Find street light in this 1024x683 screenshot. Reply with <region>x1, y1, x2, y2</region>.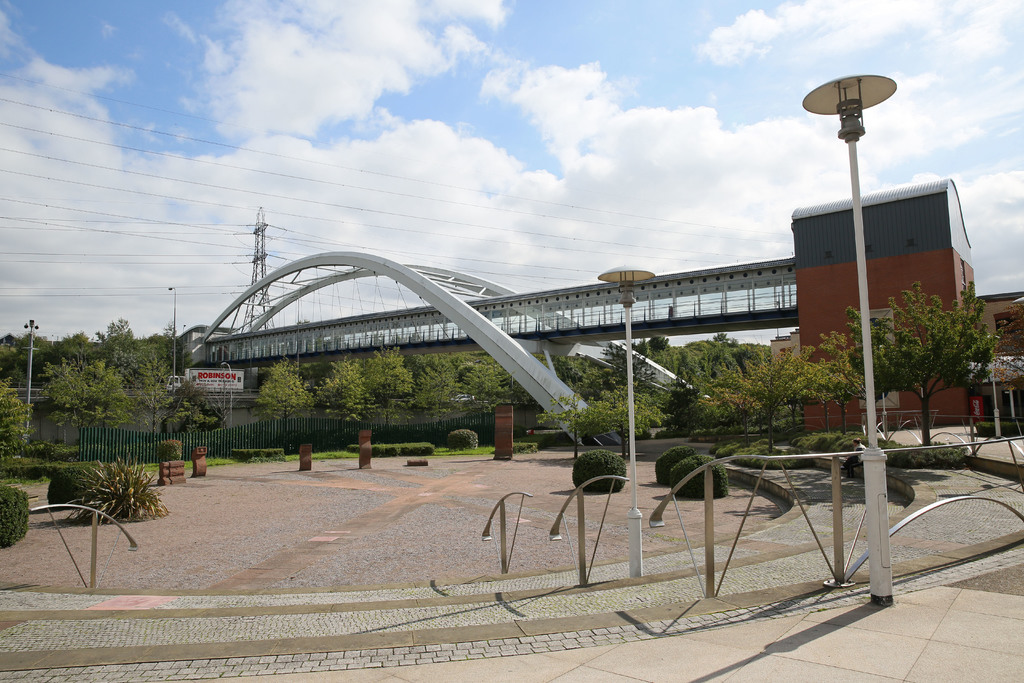
<region>166, 287, 177, 395</region>.
